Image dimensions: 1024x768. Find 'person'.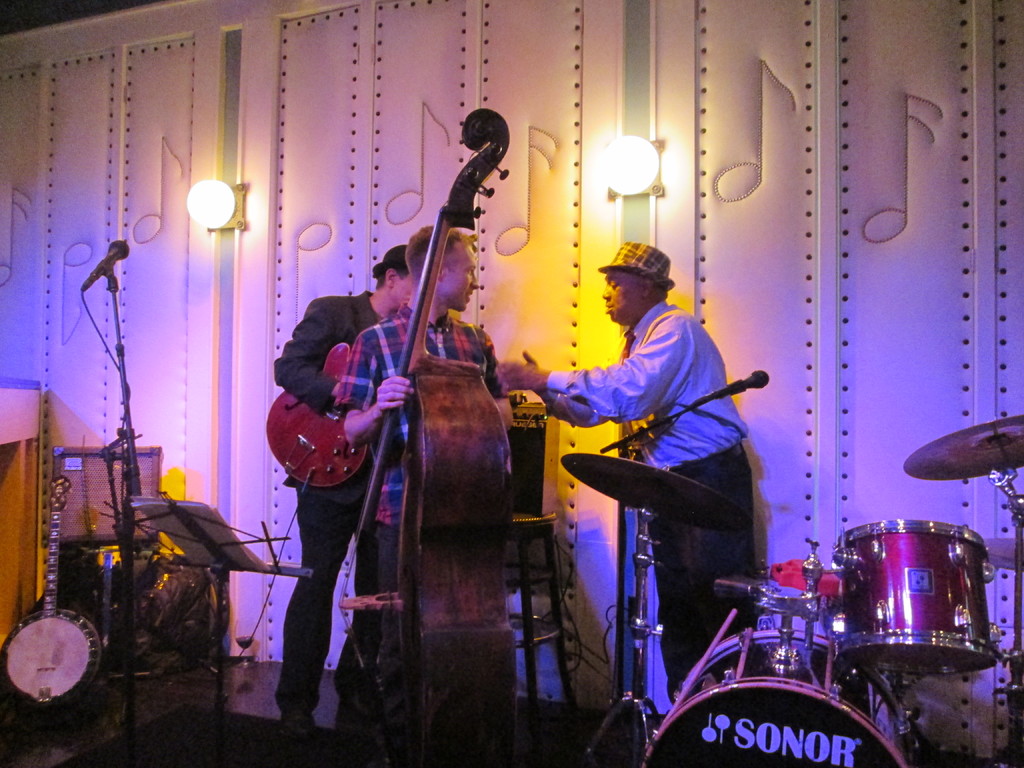
[495,239,765,716].
